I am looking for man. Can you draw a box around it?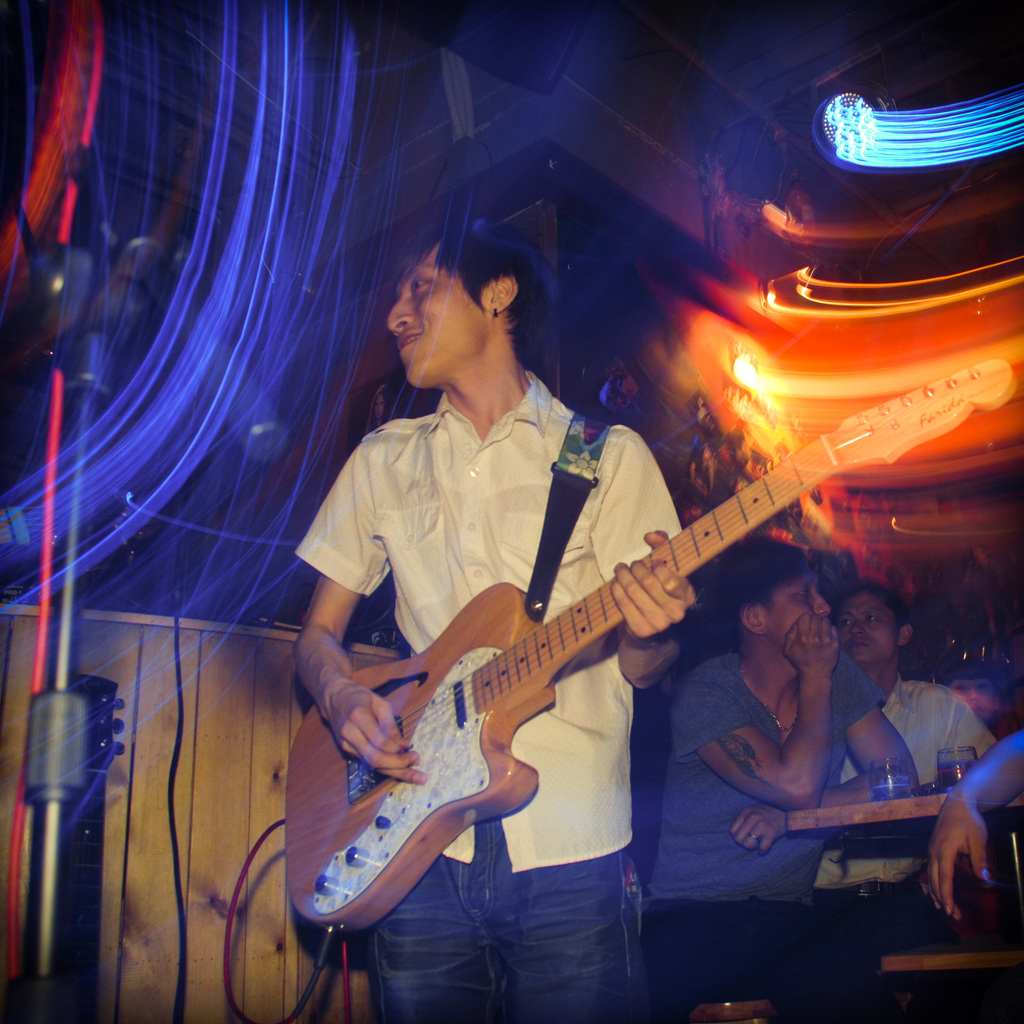
Sure, the bounding box is box=[812, 586, 997, 944].
